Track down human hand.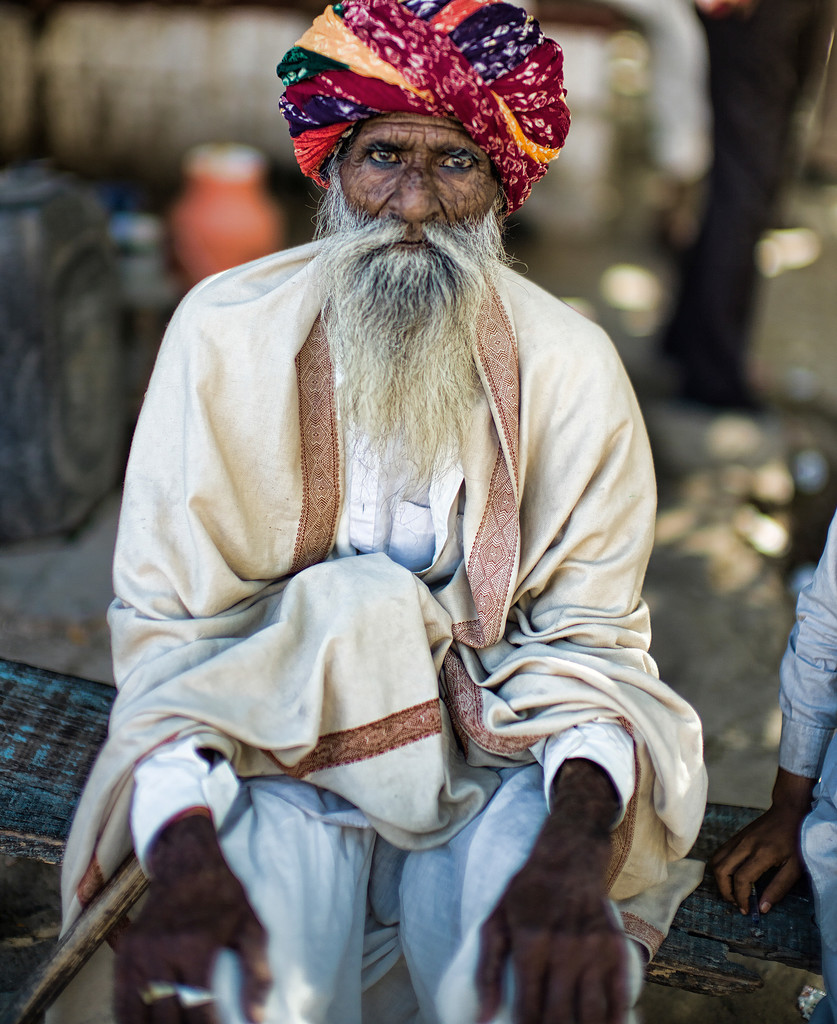
Tracked to 109, 856, 273, 1023.
